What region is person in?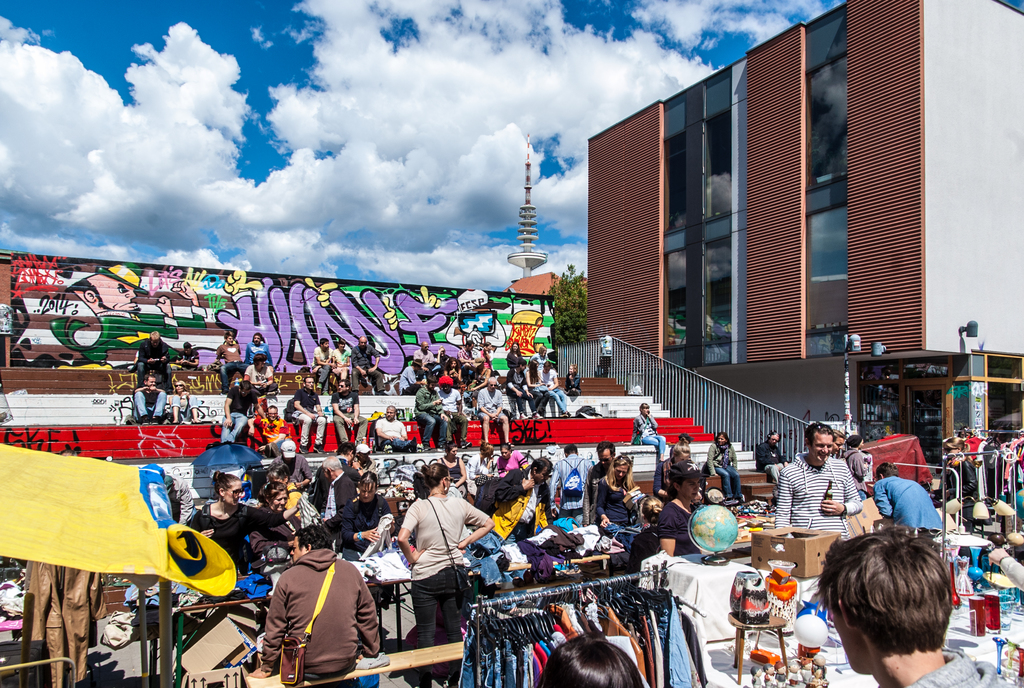
detection(473, 339, 493, 369).
